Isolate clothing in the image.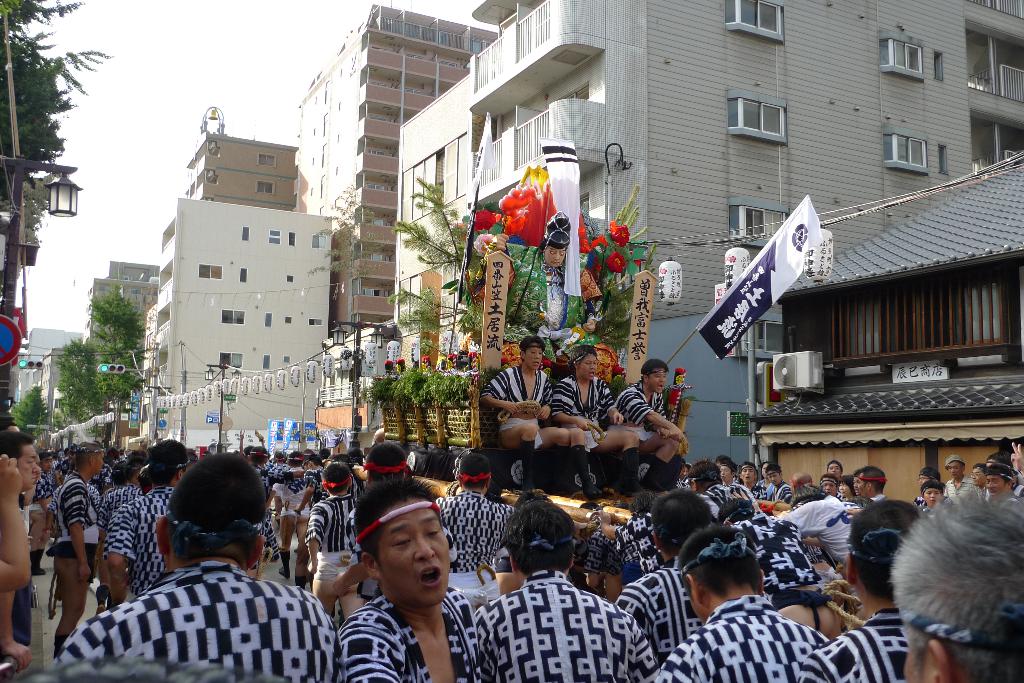
Isolated region: 431 485 525 566.
